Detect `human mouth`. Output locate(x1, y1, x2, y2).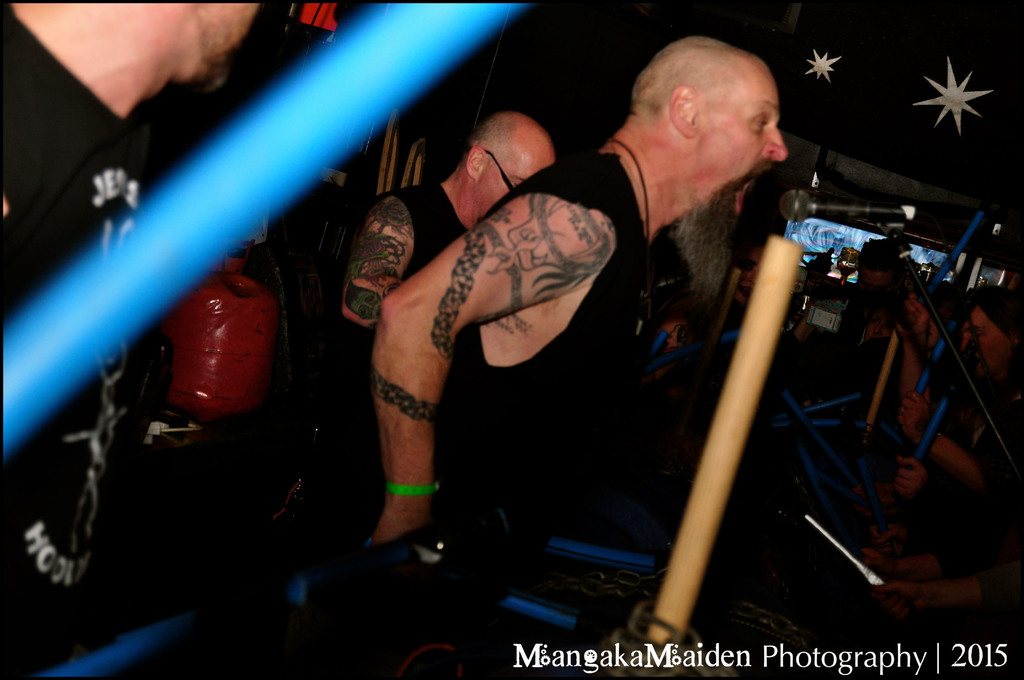
locate(733, 163, 772, 211).
